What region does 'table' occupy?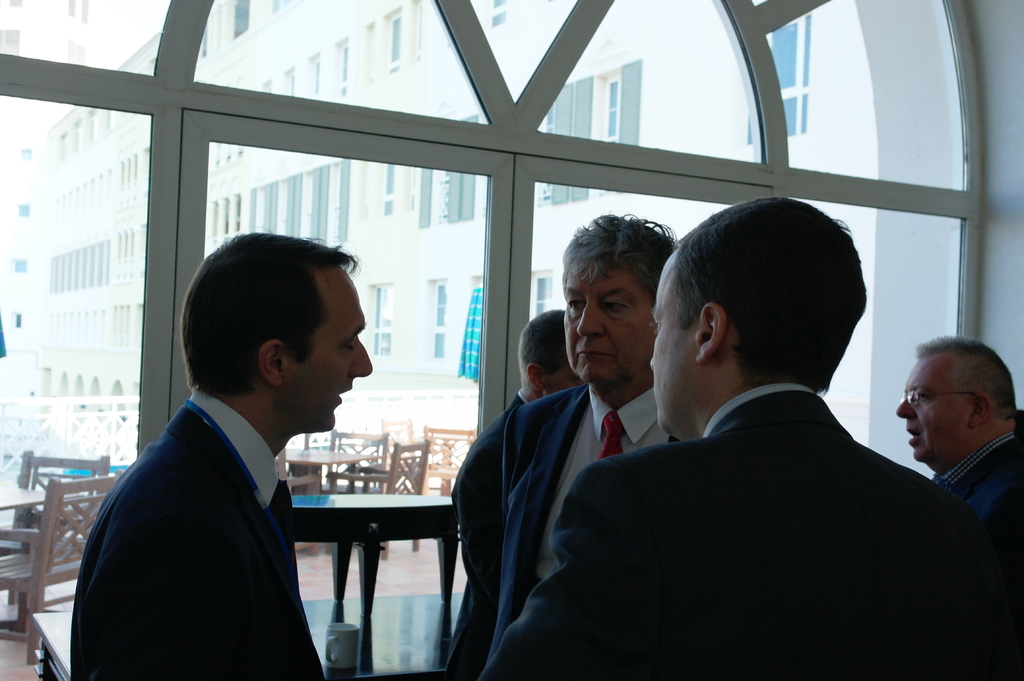
x1=281, y1=470, x2=479, y2=663.
